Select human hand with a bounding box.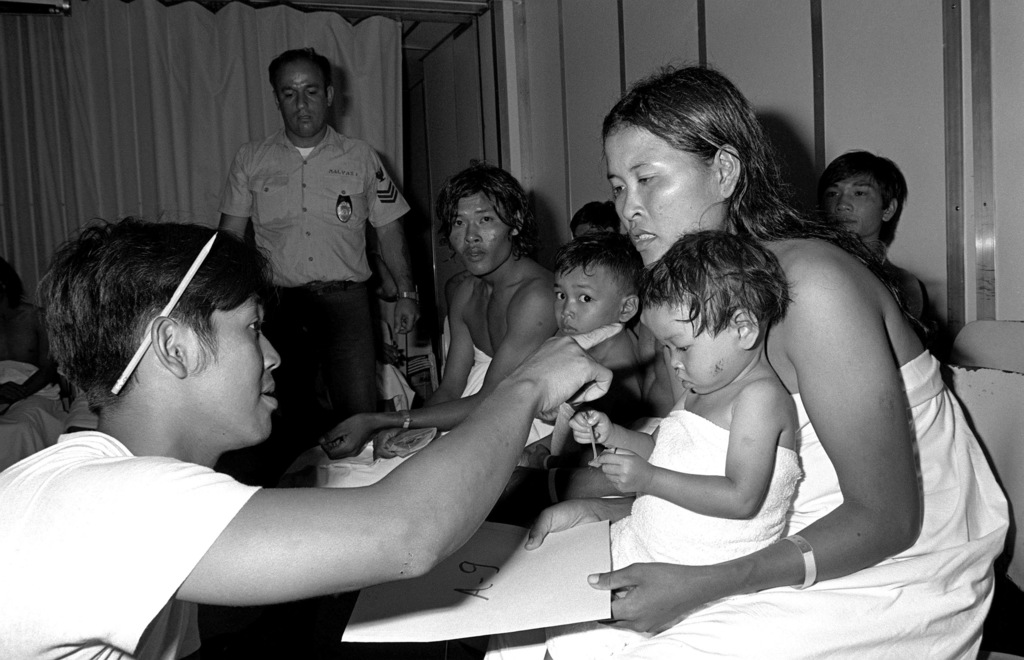
(x1=0, y1=381, x2=20, y2=406).
